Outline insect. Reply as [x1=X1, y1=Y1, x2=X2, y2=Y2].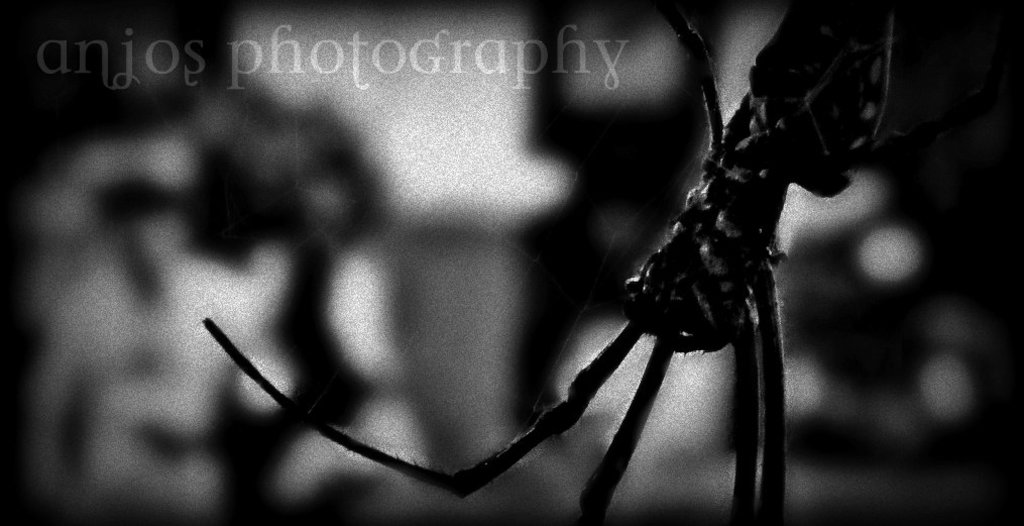
[x1=203, y1=0, x2=899, y2=521].
